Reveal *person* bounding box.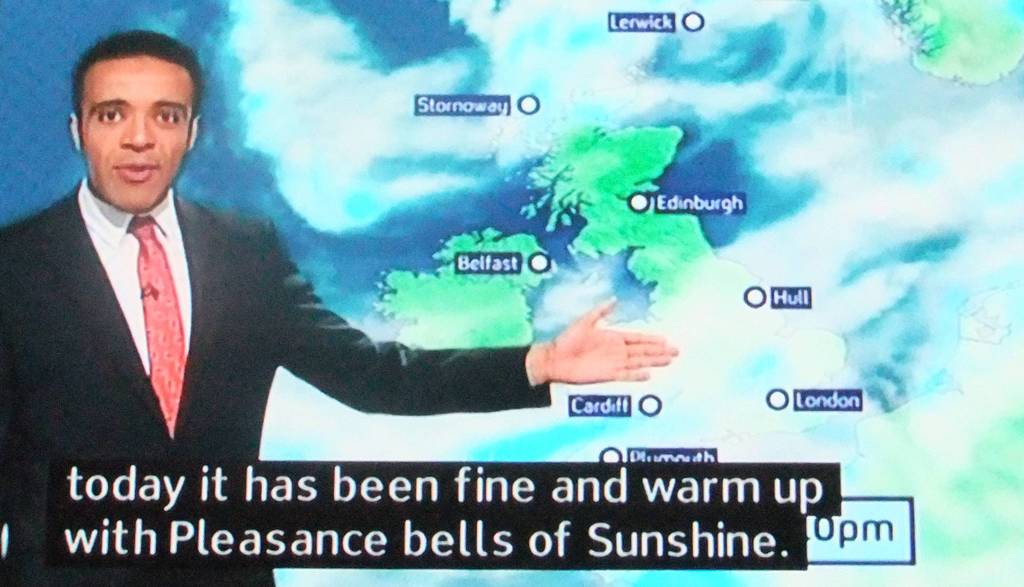
Revealed: Rect(0, 30, 677, 586).
